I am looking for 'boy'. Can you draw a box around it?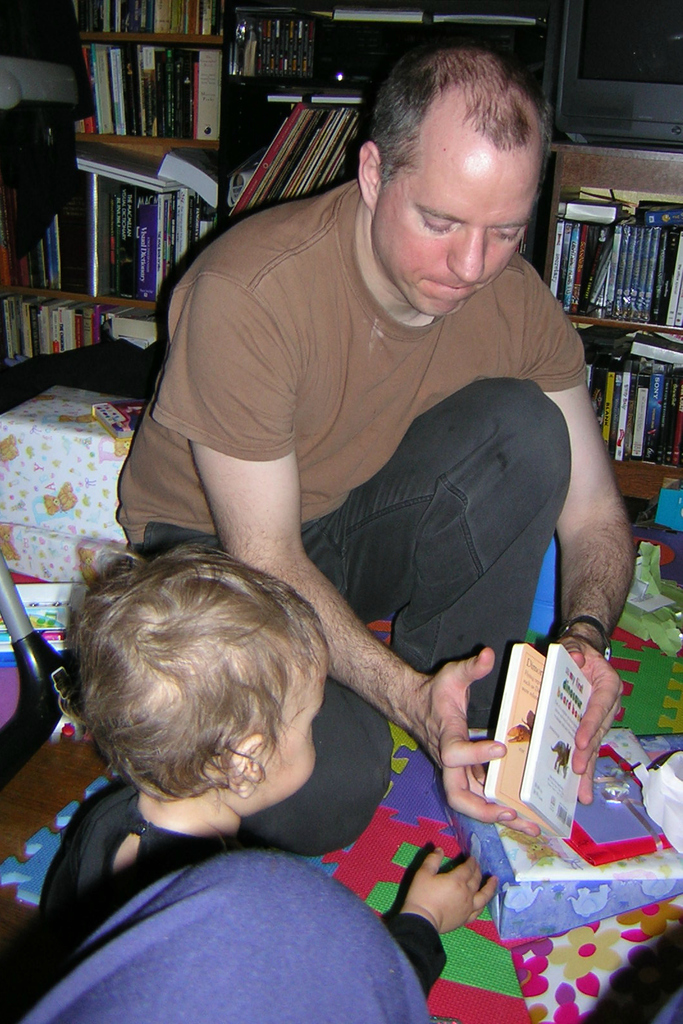
Sure, the bounding box is 0 541 507 1008.
